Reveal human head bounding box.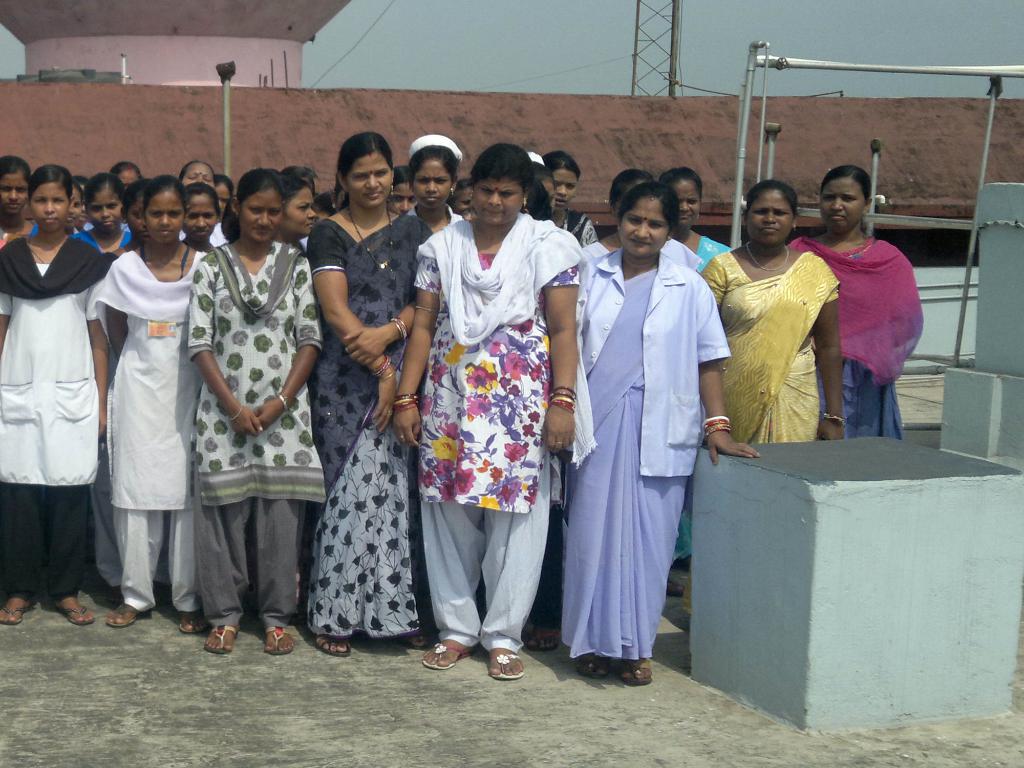
Revealed: rect(743, 180, 797, 248).
